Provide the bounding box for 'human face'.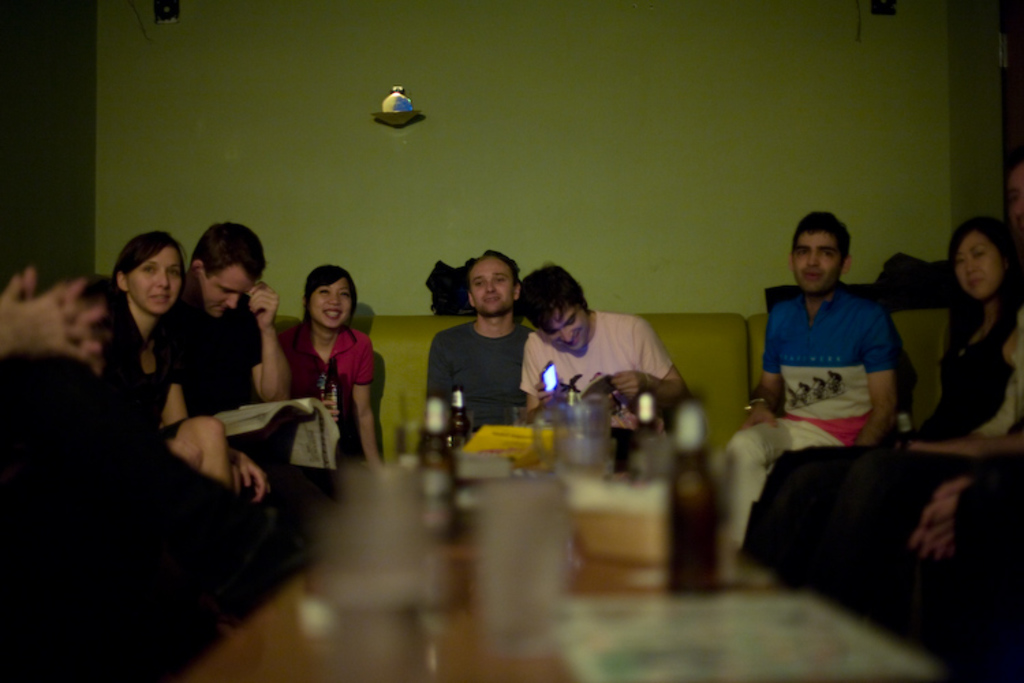
<region>126, 247, 180, 311</region>.
